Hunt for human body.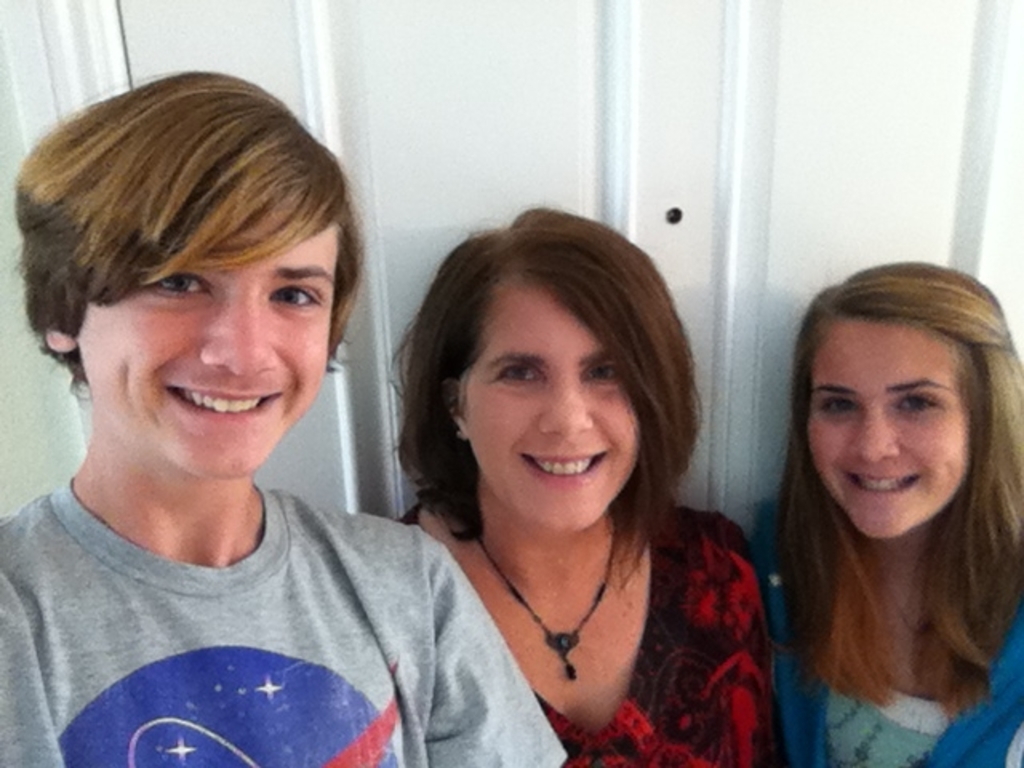
Hunted down at box(778, 262, 1022, 766).
